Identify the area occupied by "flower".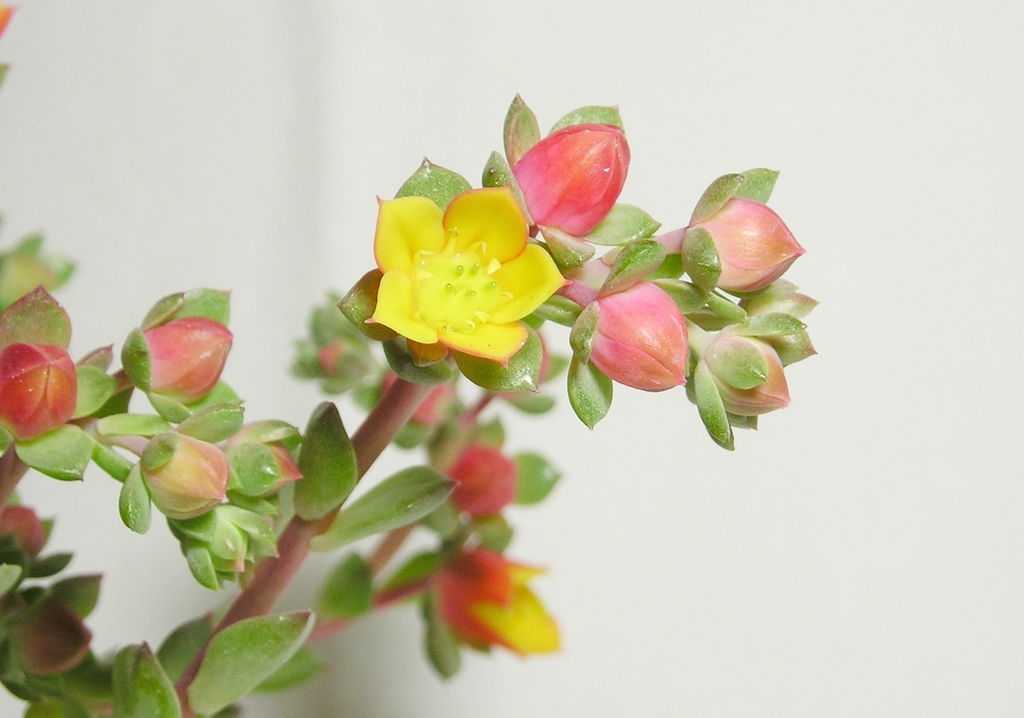
Area: box(0, 339, 84, 442).
